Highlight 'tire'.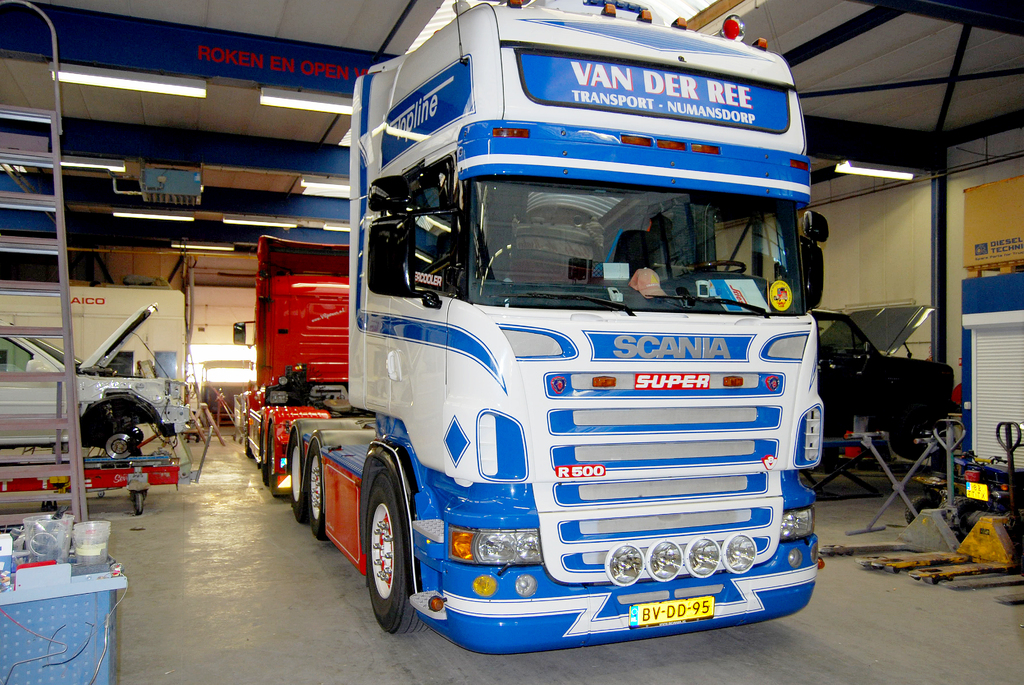
Highlighted region: select_region(287, 423, 305, 524).
